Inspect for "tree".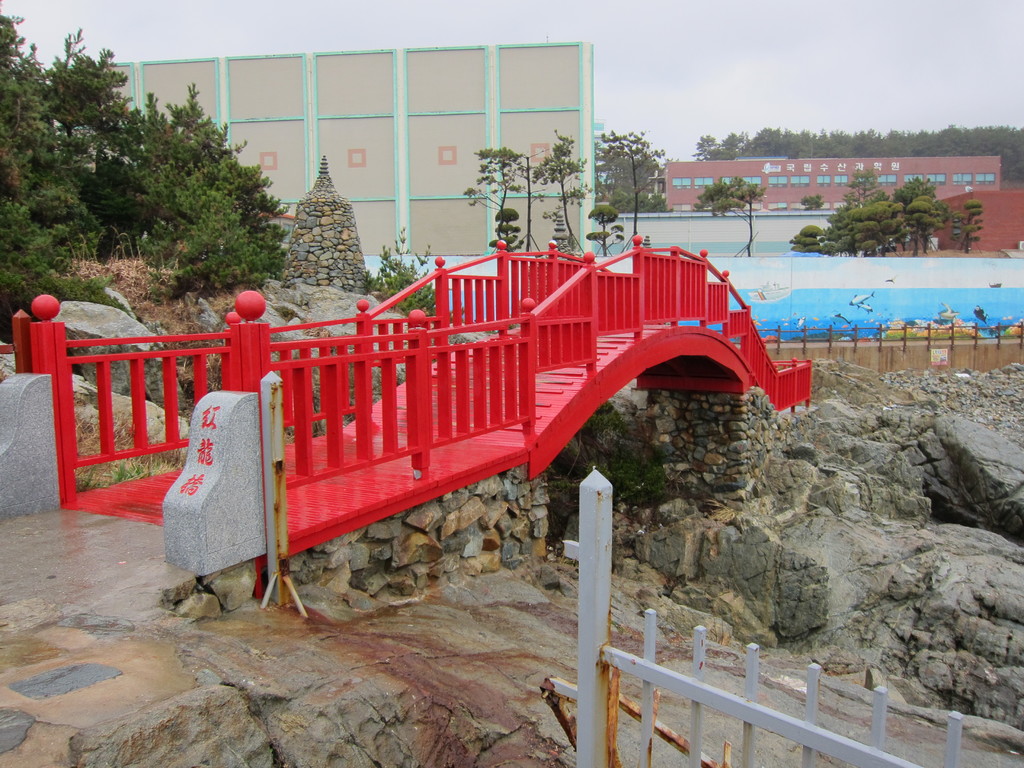
Inspection: (x1=488, y1=205, x2=530, y2=254).
